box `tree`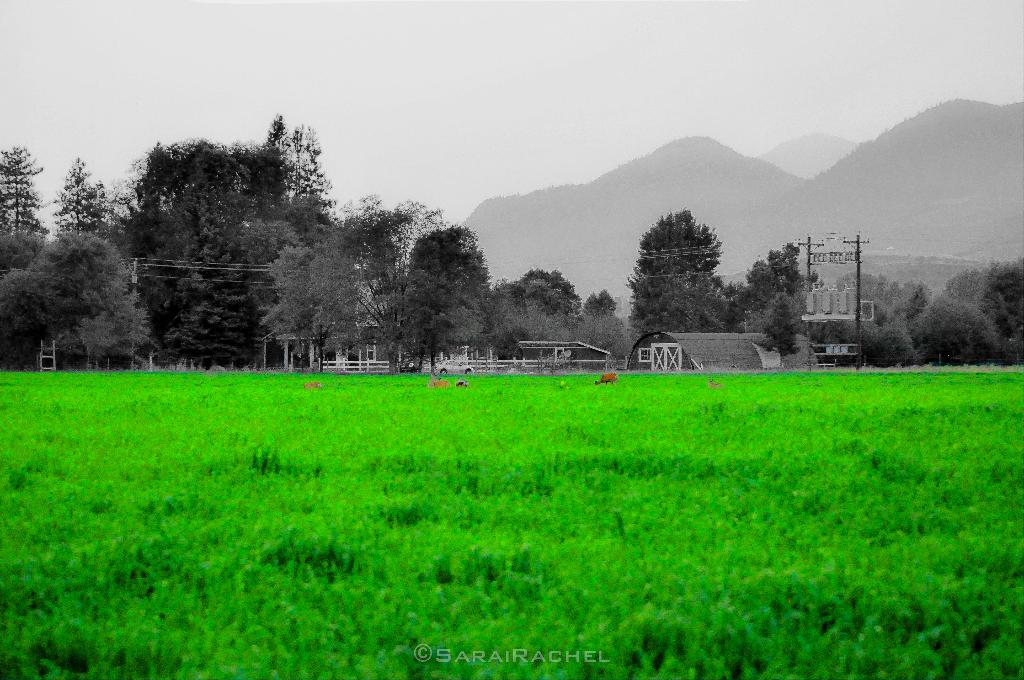
570/316/640/368
